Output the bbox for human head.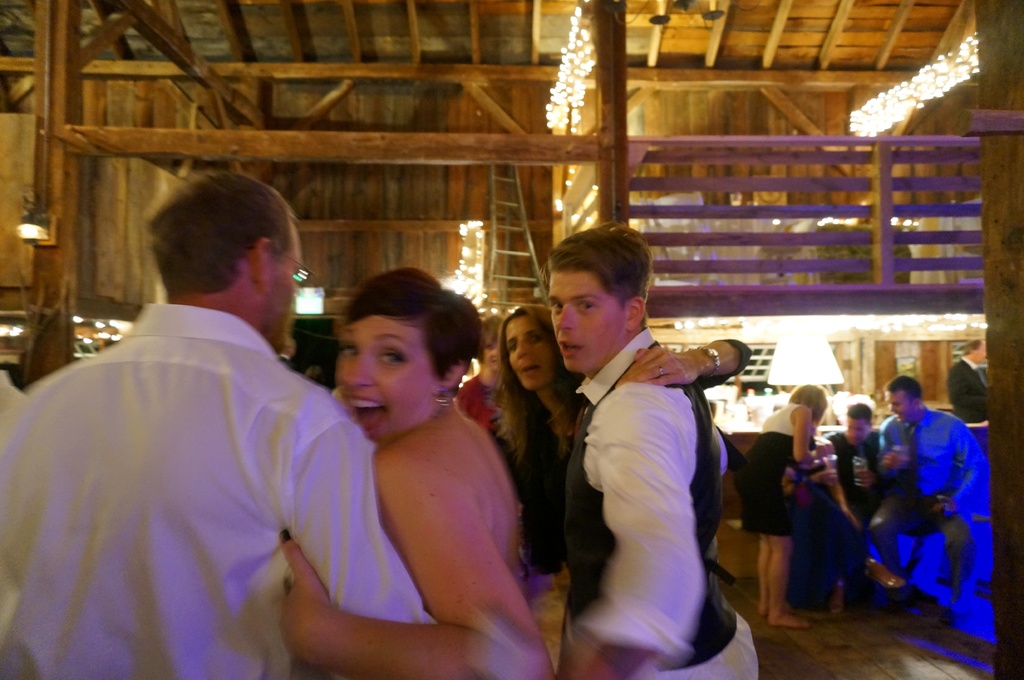
[left=886, top=376, right=921, bottom=425].
